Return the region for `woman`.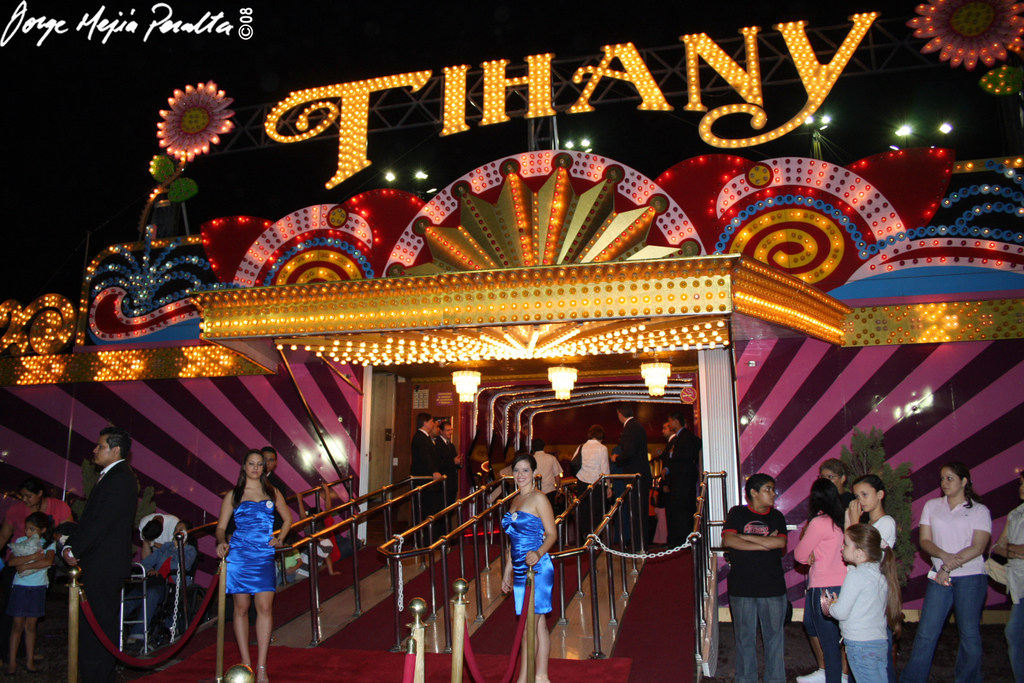
region(571, 427, 616, 548).
